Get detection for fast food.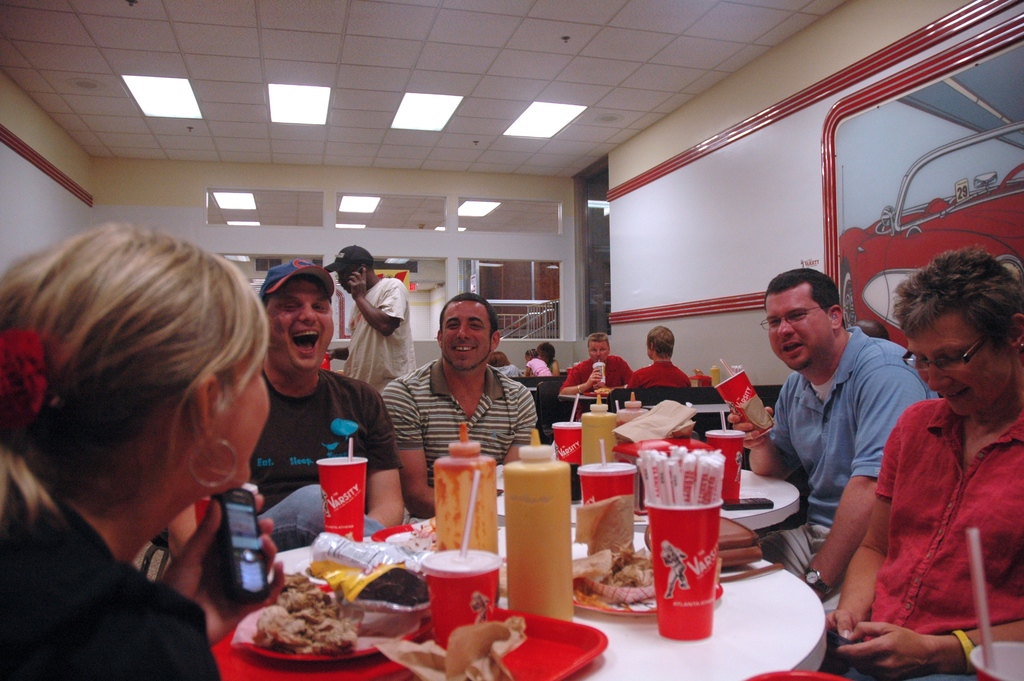
Detection: [248, 571, 362, 660].
